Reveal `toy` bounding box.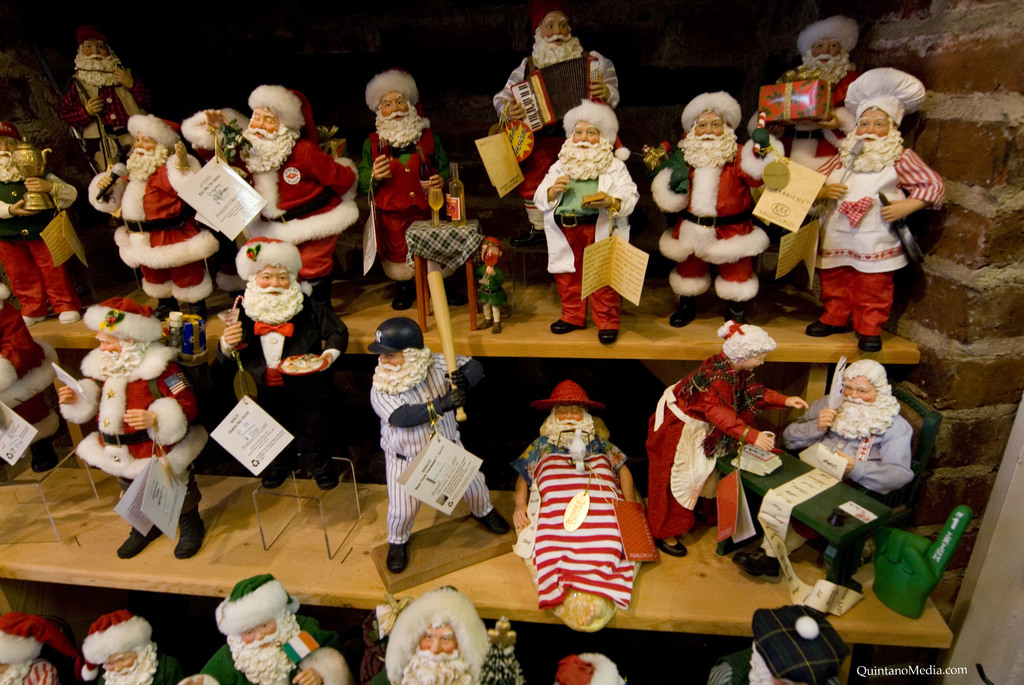
Revealed: select_region(511, 382, 639, 638).
